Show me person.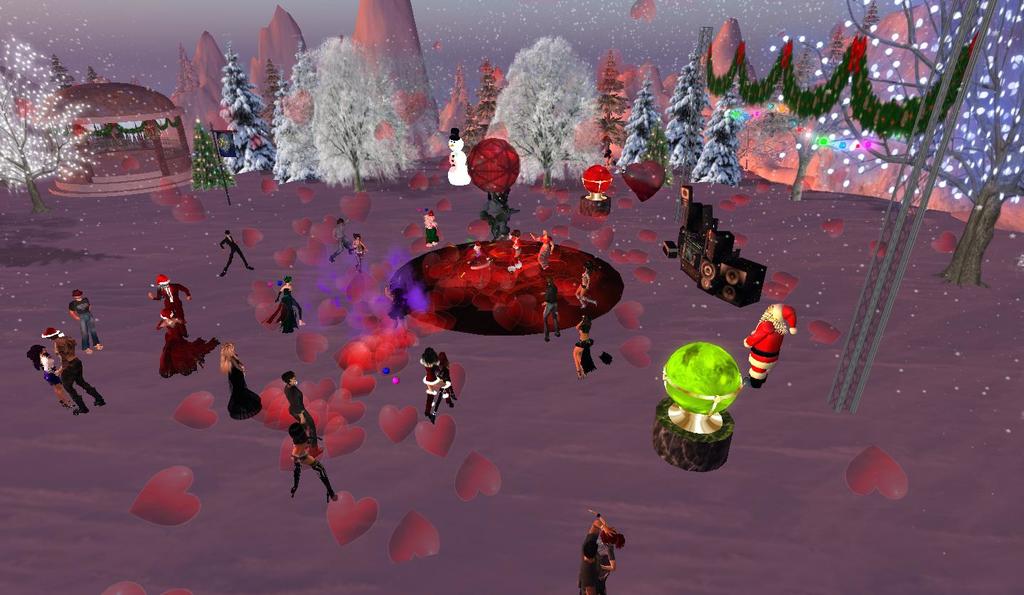
person is here: 358 232 366 259.
